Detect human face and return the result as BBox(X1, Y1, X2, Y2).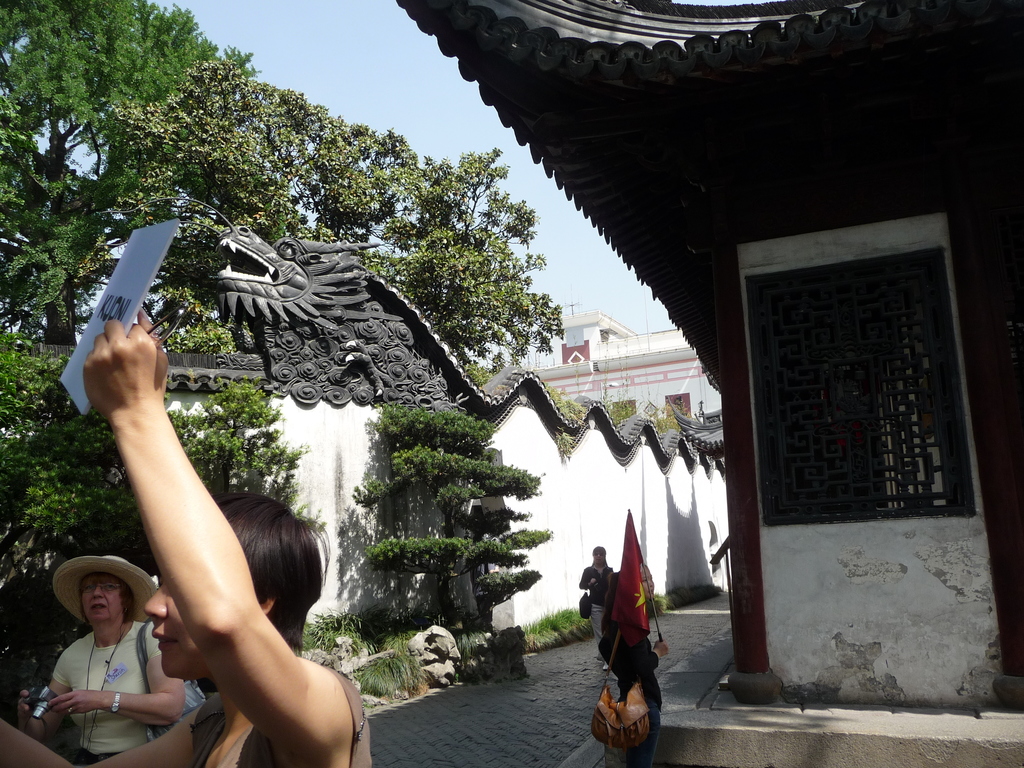
BBox(79, 579, 118, 621).
